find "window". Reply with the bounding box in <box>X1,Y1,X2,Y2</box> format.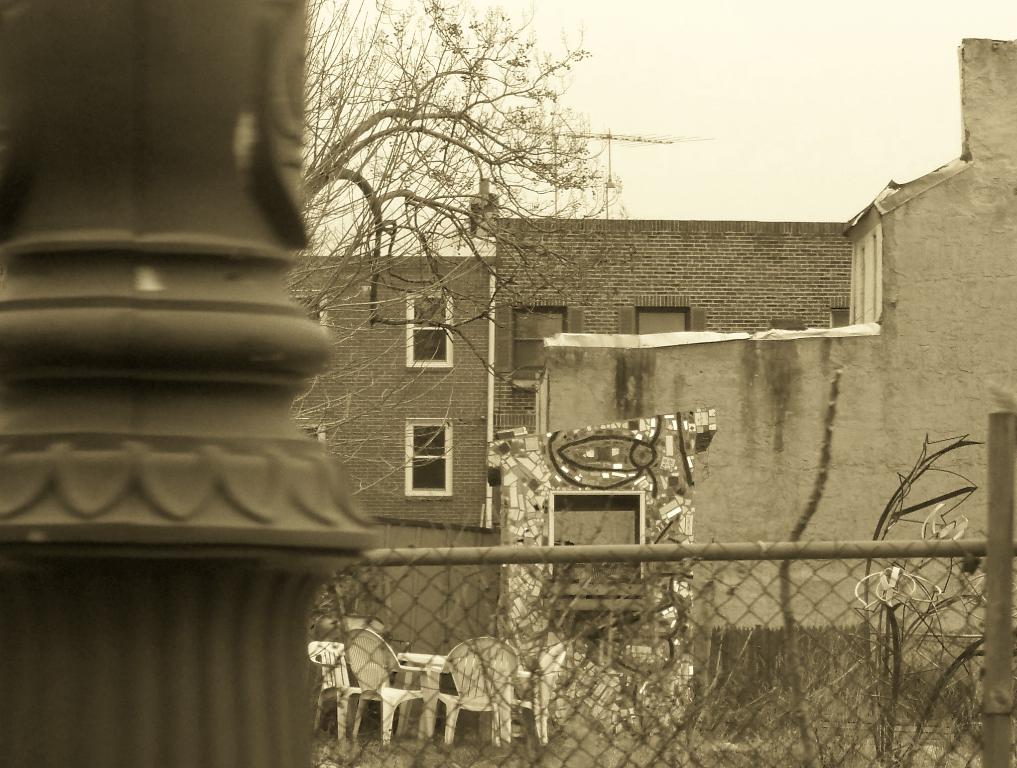
<box>407,420,453,498</box>.
